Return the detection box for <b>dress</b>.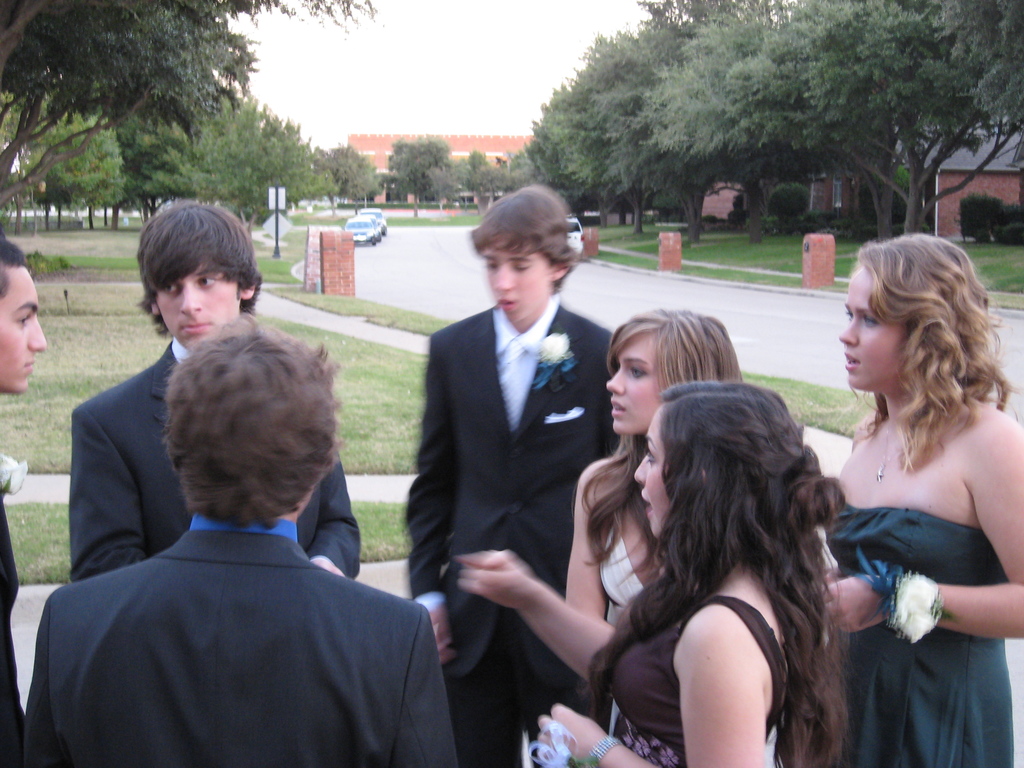
609/595/788/767.
